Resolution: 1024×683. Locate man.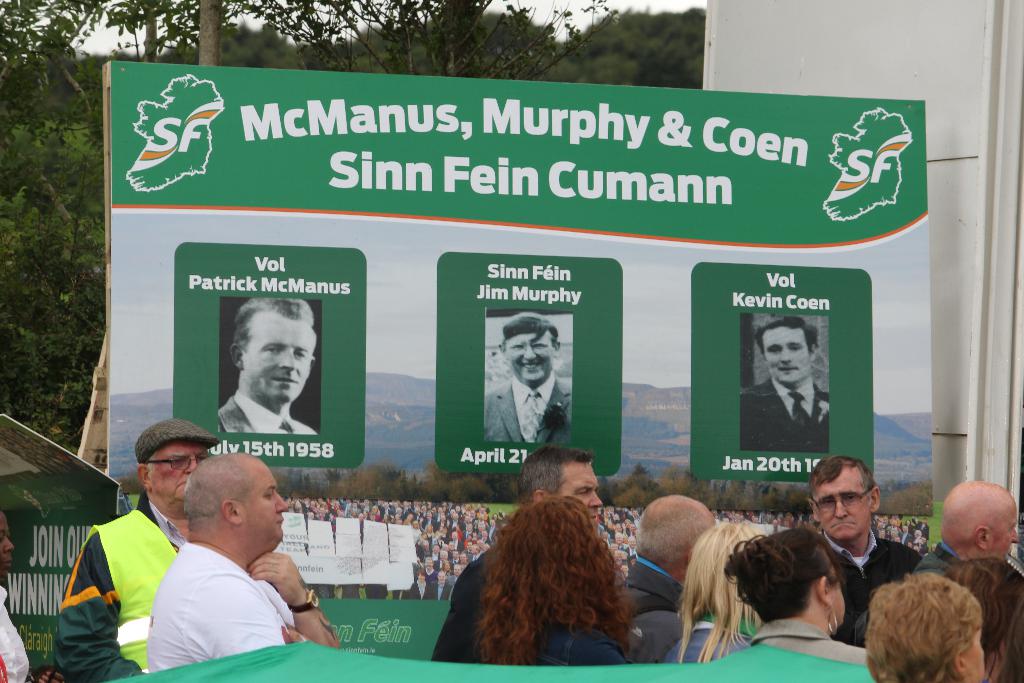
740 315 829 454.
